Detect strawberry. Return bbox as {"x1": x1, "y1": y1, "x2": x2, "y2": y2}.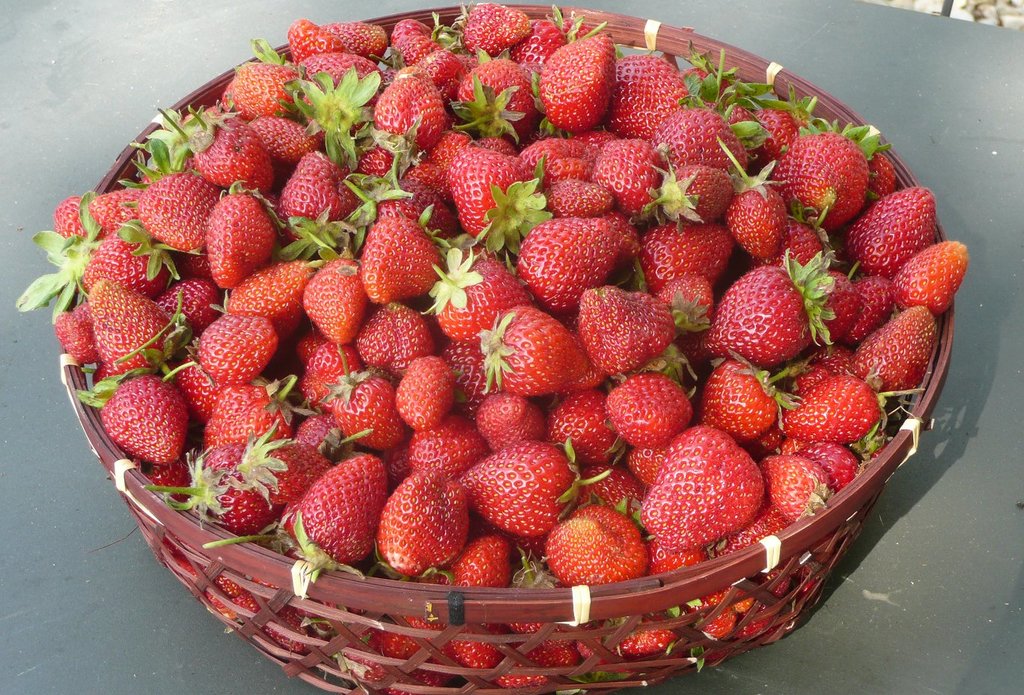
{"x1": 864, "y1": 144, "x2": 906, "y2": 220}.
